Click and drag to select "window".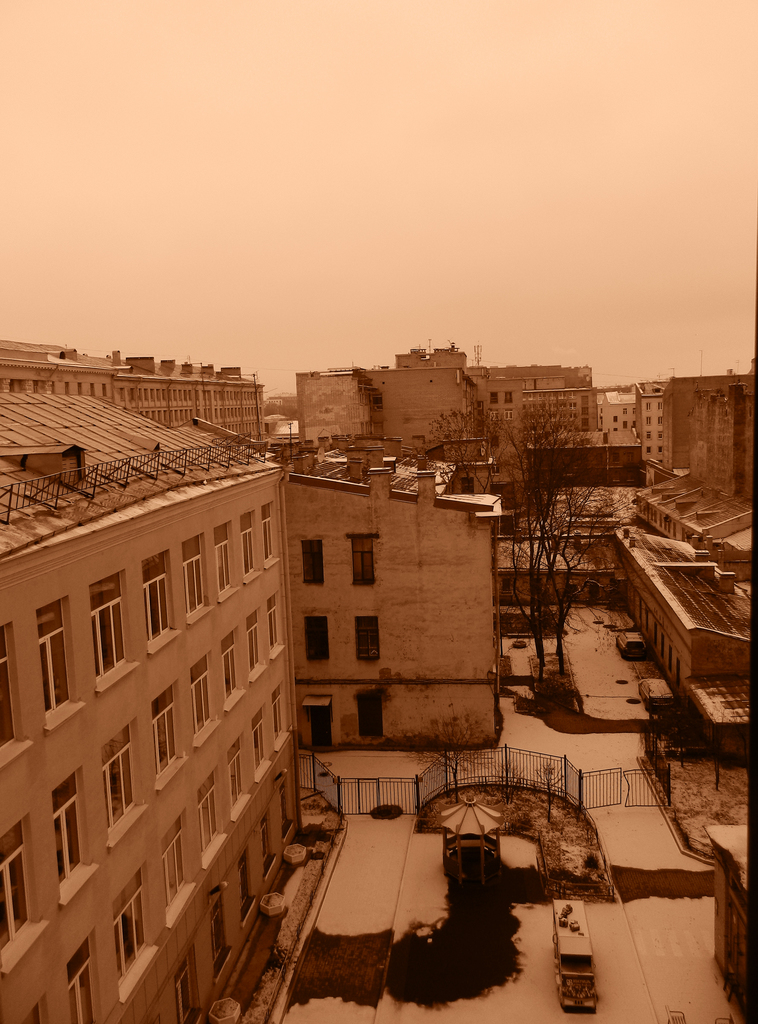
Selection: bbox=(18, 998, 49, 1023).
